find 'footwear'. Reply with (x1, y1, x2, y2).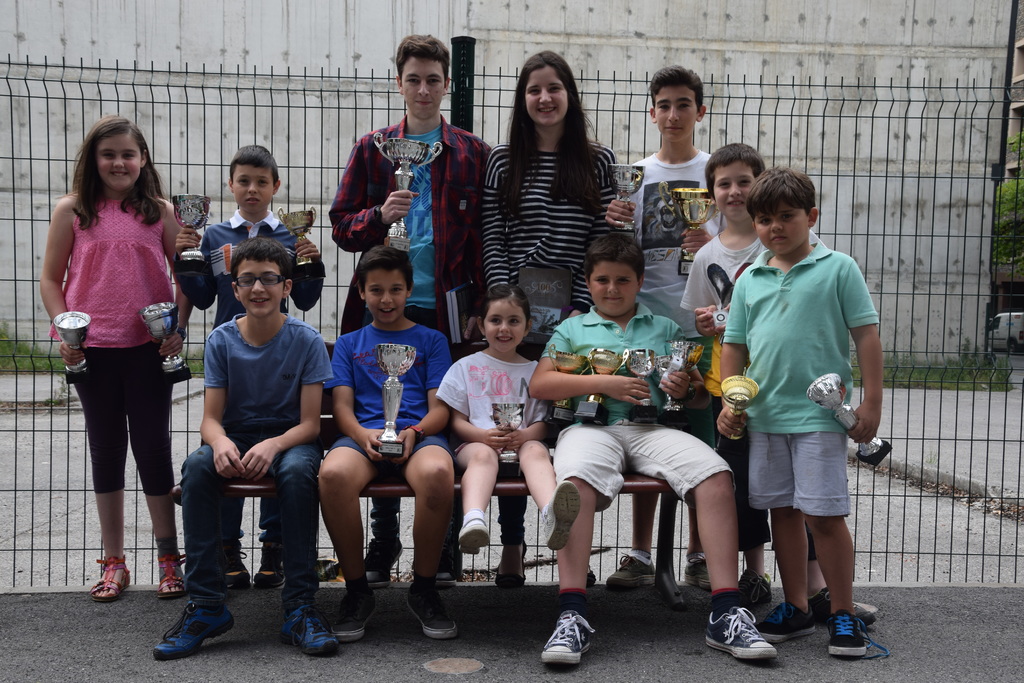
(490, 541, 531, 587).
